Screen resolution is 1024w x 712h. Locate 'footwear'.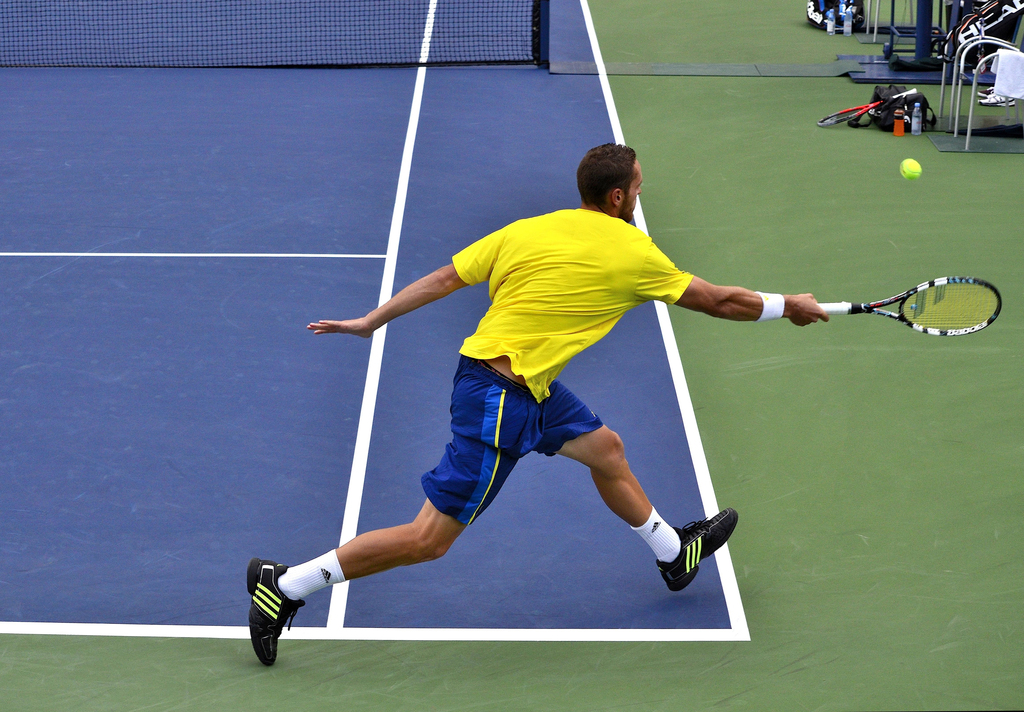
(660, 507, 740, 591).
